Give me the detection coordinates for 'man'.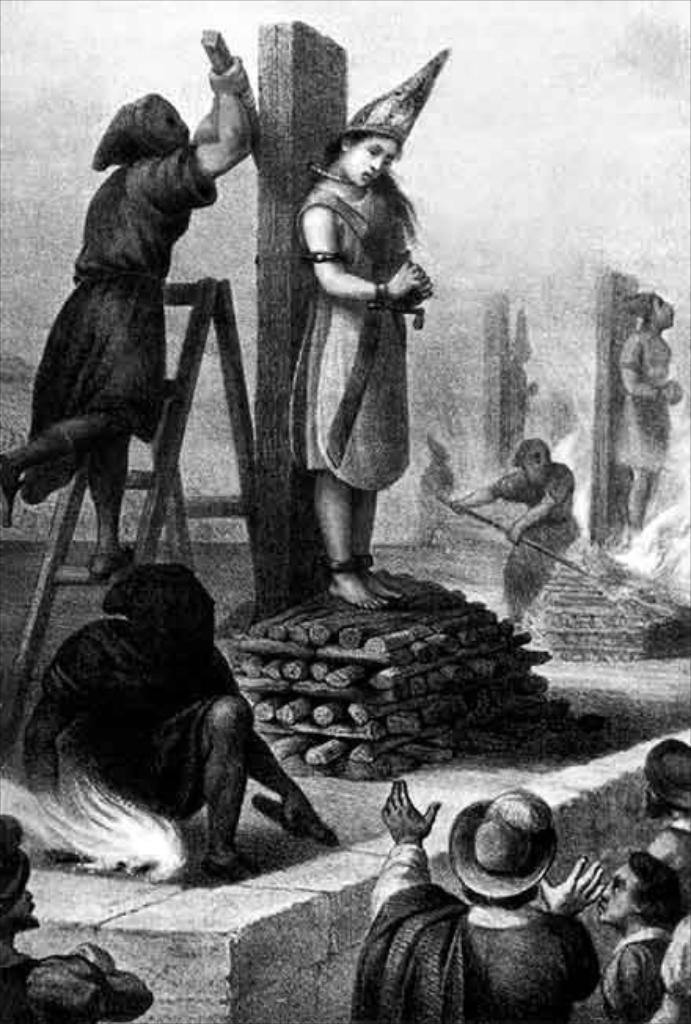
<bbox>0, 55, 251, 576</bbox>.
